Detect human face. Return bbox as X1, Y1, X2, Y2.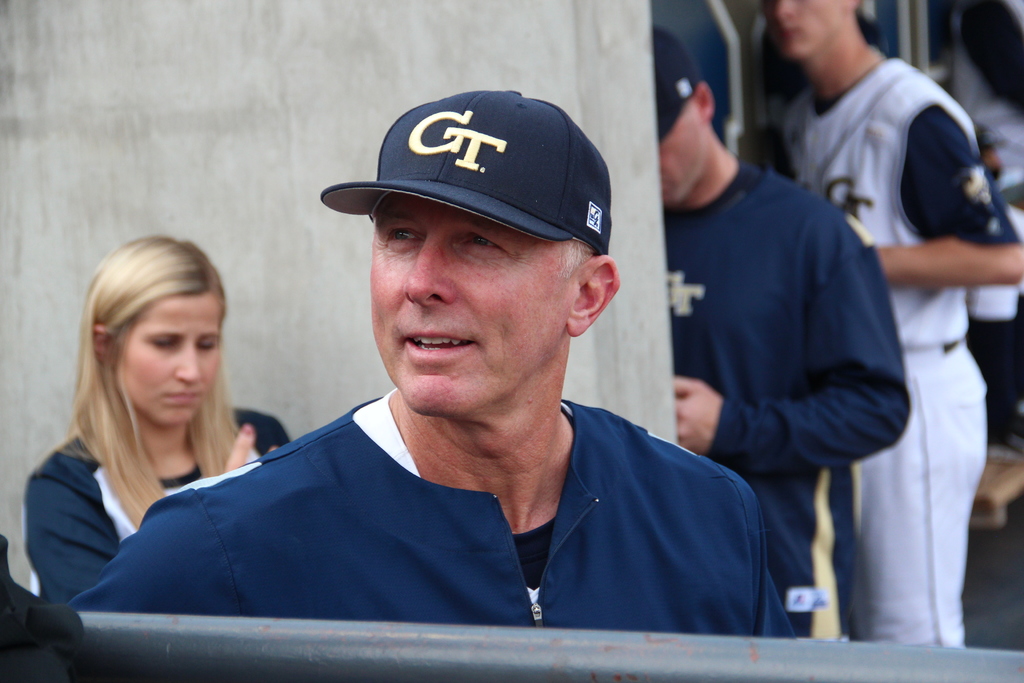
763, 0, 847, 59.
